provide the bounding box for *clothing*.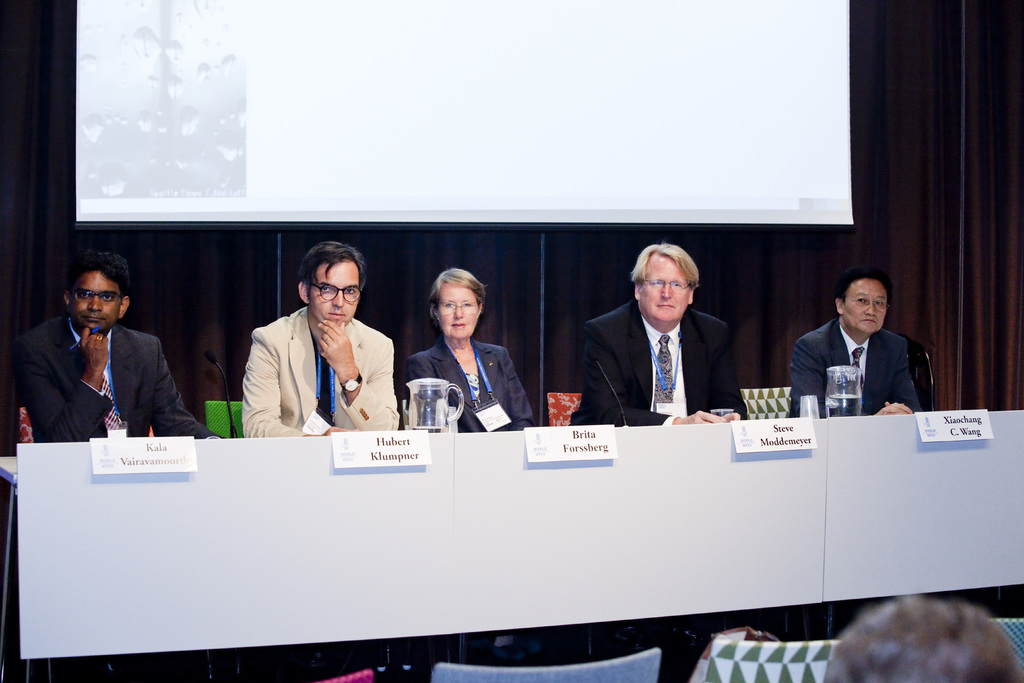
l=2, t=305, r=221, b=438.
